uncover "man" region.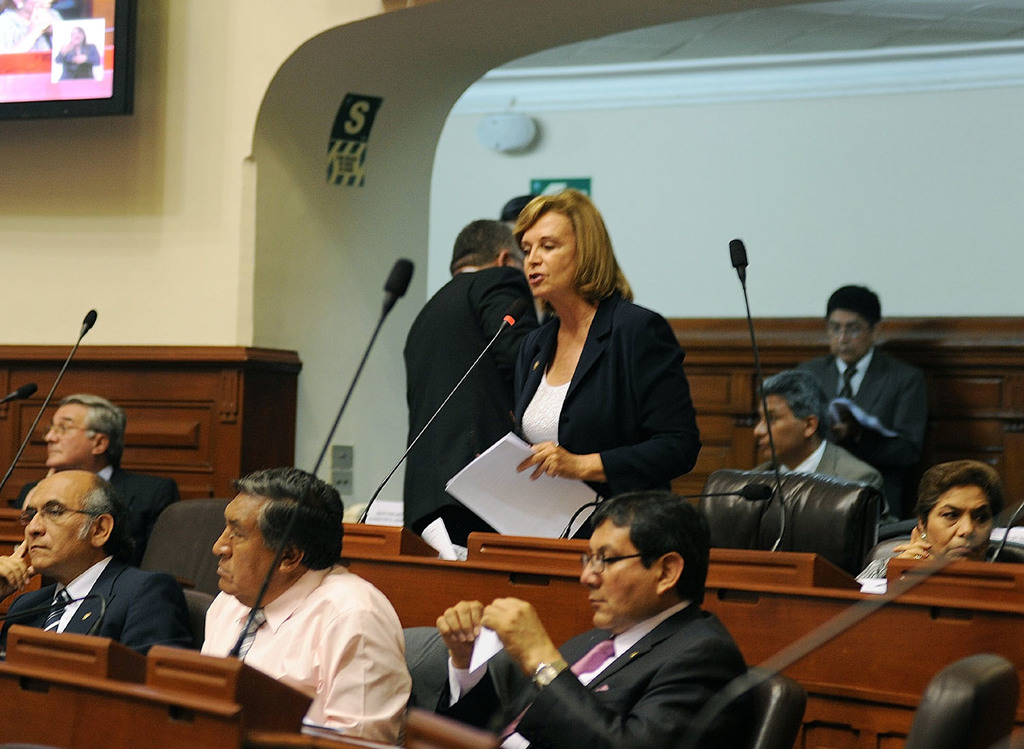
Uncovered: {"left": 431, "top": 491, "right": 749, "bottom": 748}.
